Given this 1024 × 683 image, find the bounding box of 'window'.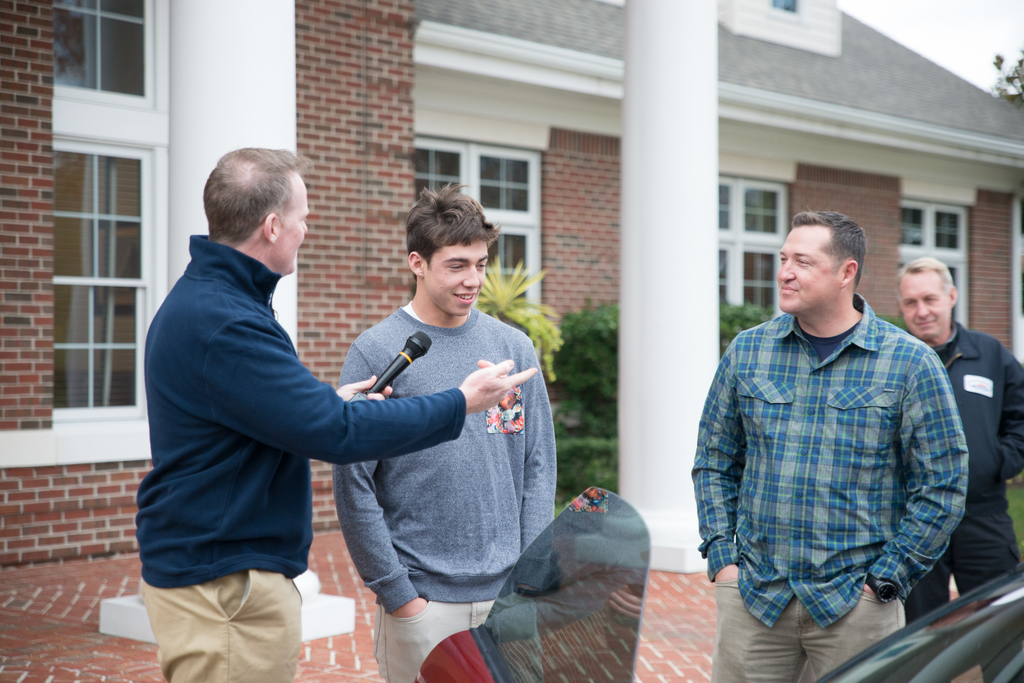
(x1=719, y1=178, x2=774, y2=316).
